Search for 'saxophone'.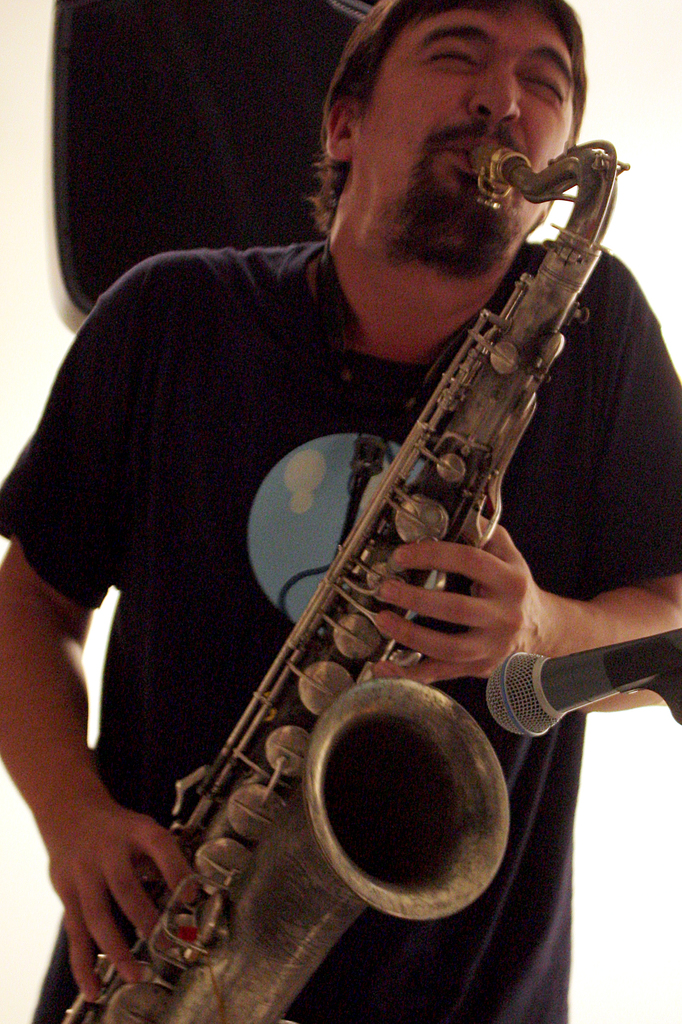
Found at x1=59, y1=142, x2=632, y2=1023.
